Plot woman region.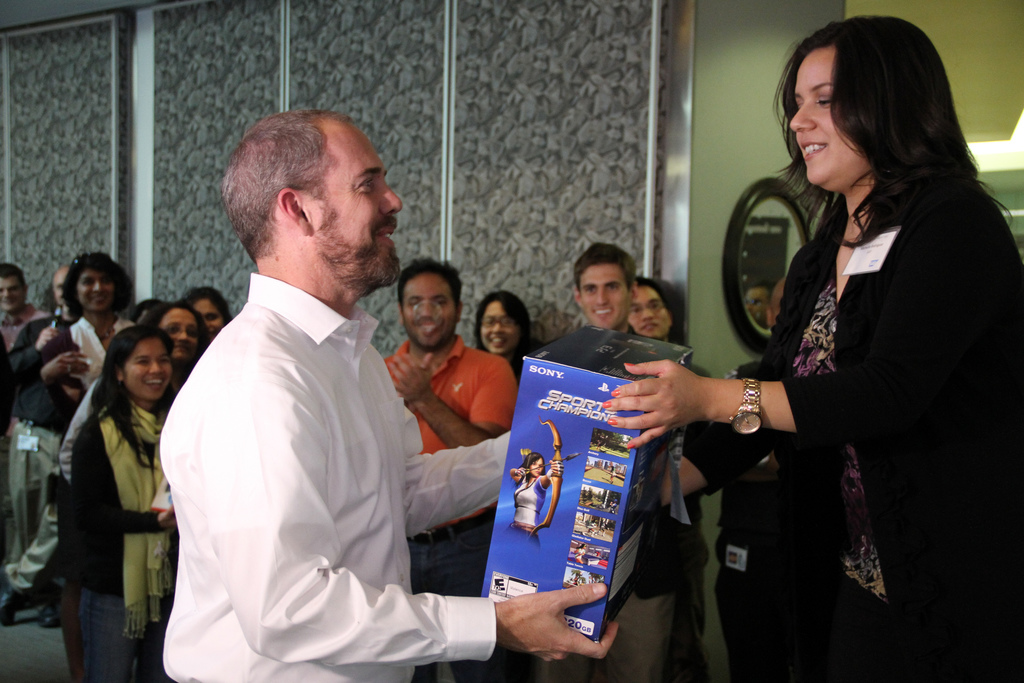
Plotted at crop(603, 15, 1023, 682).
